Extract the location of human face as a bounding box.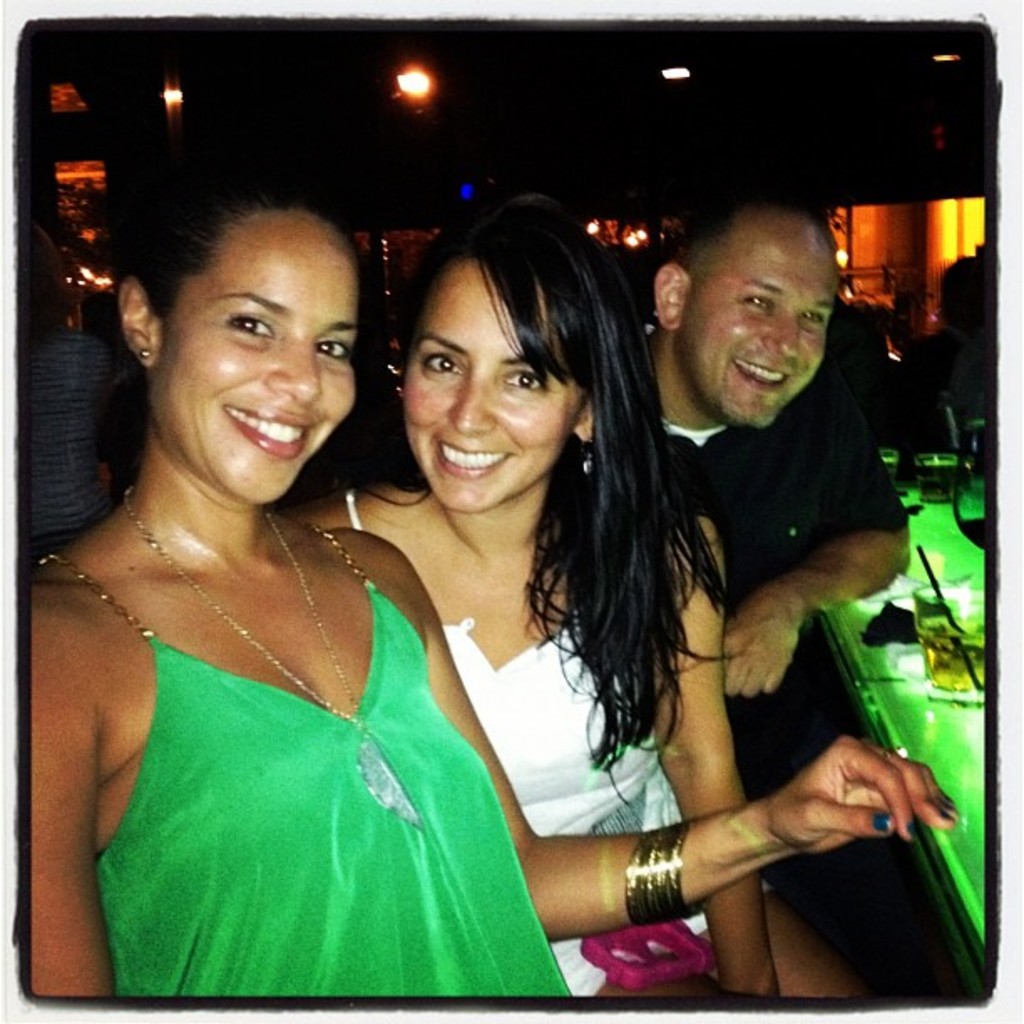
(x1=398, y1=266, x2=586, y2=512).
